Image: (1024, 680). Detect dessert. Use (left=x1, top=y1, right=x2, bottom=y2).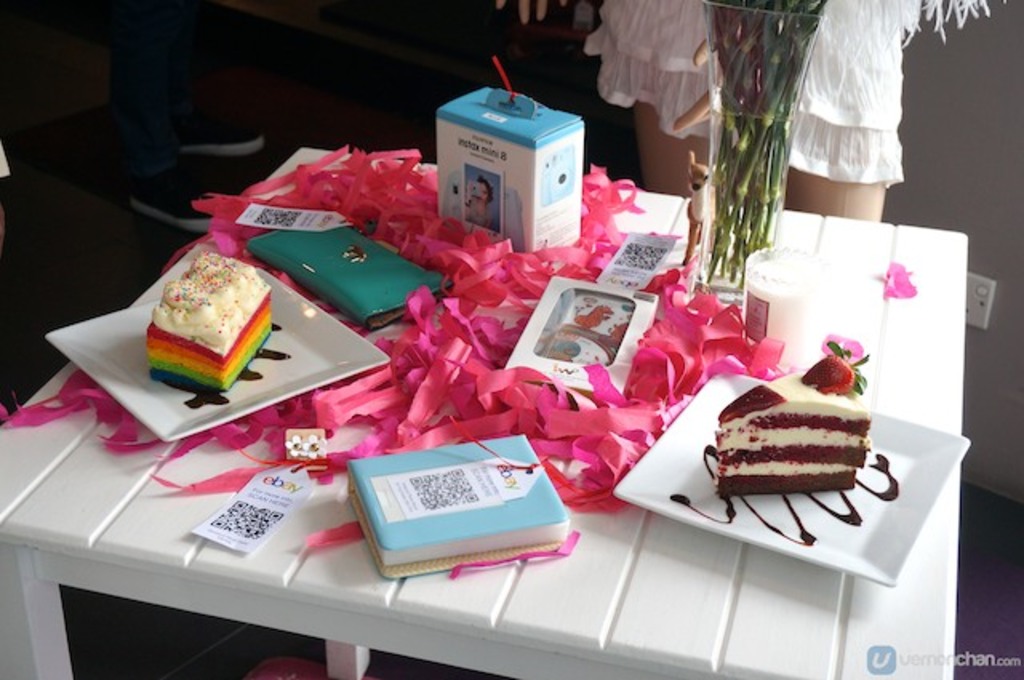
(left=715, top=379, right=883, bottom=530).
